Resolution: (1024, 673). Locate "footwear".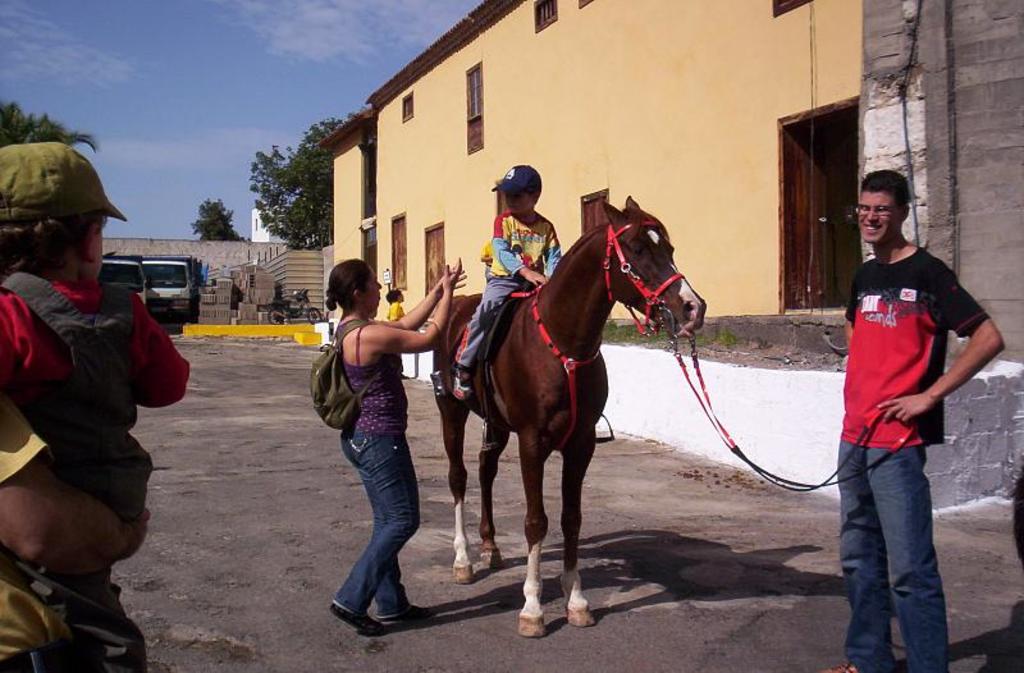
box=[383, 605, 430, 631].
